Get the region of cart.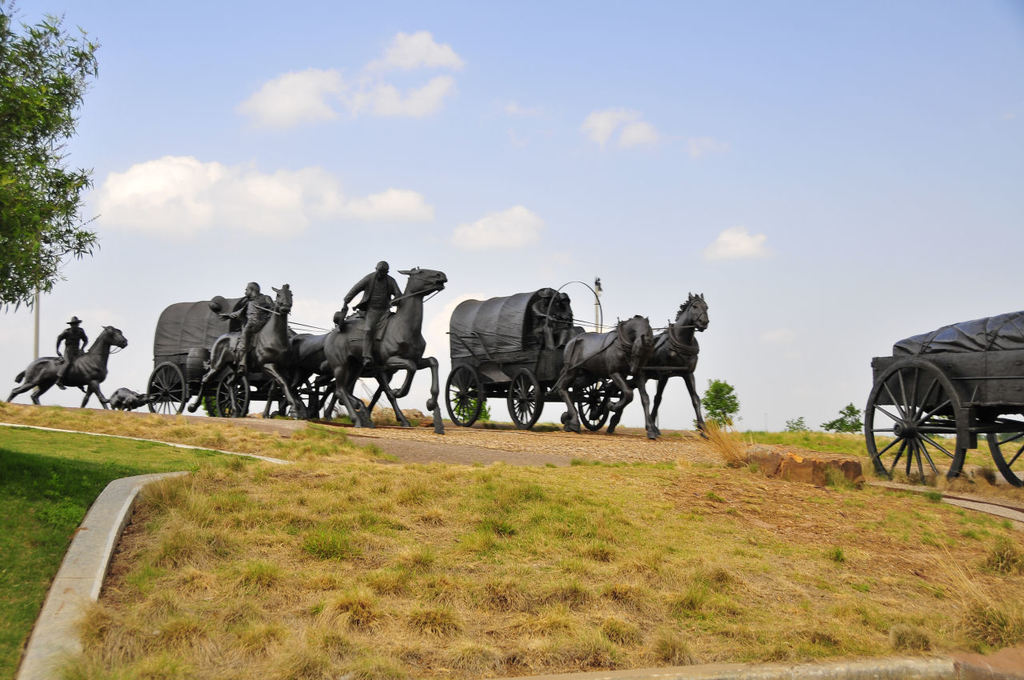
{"x1": 443, "y1": 282, "x2": 698, "y2": 430}.
